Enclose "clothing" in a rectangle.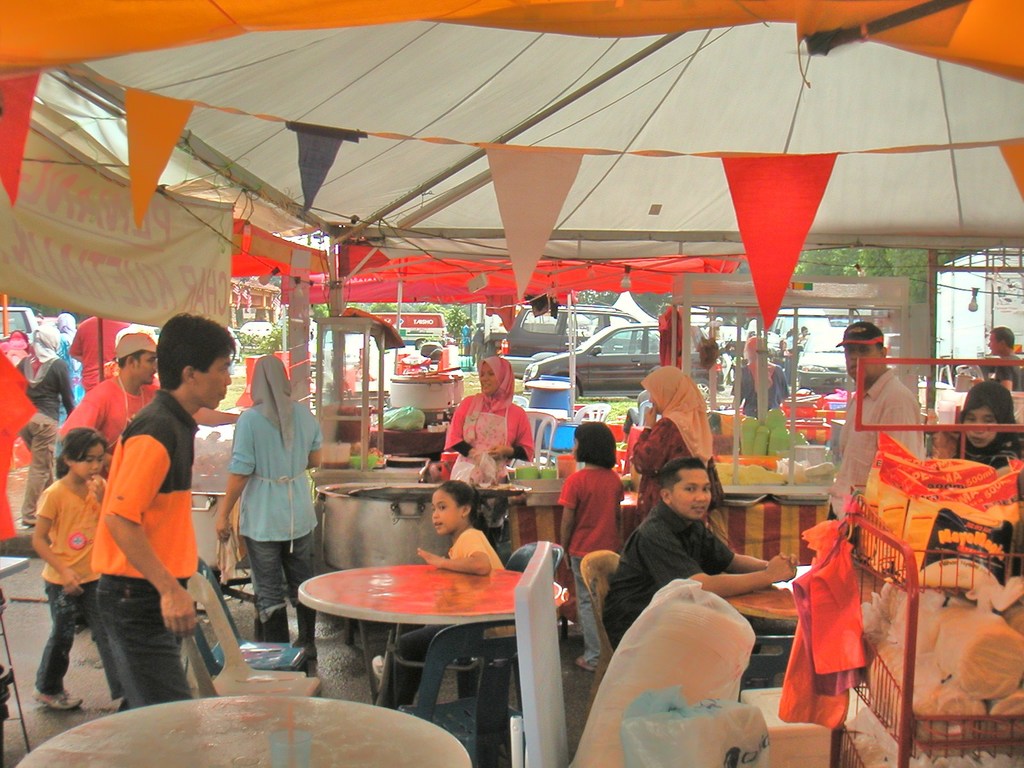
<bbox>92, 388, 199, 708</bbox>.
